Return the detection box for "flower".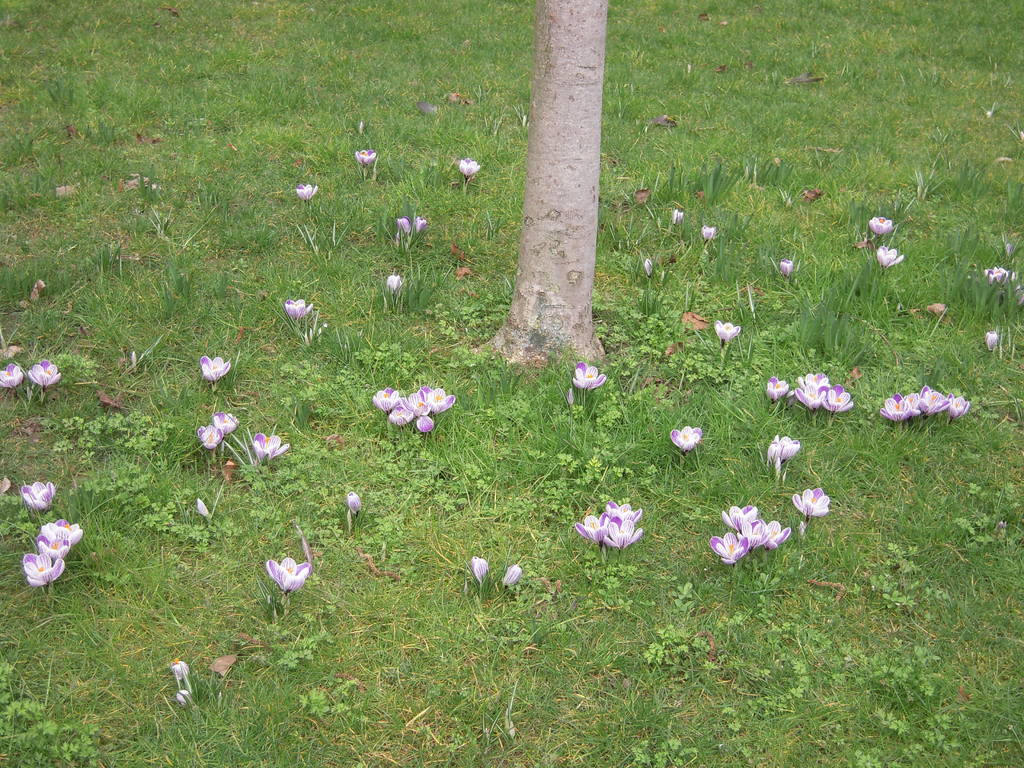
[22,553,67,586].
